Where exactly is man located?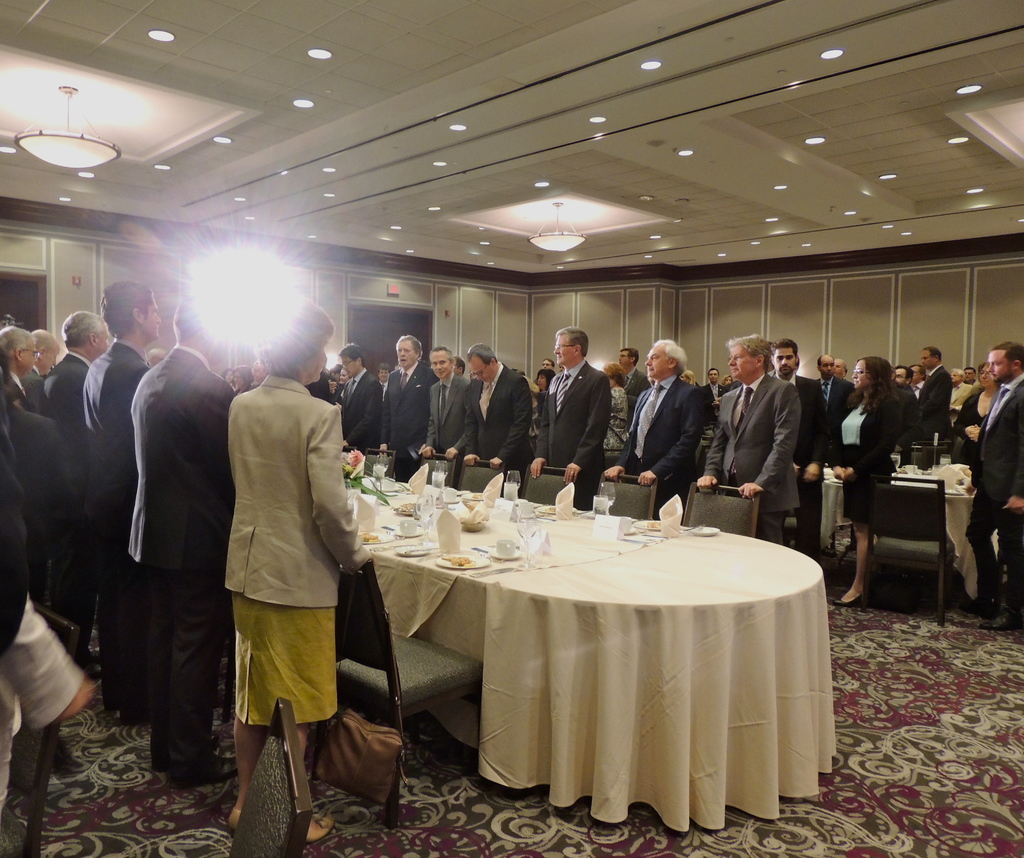
Its bounding box is pyautogui.locateOnScreen(40, 311, 125, 686).
